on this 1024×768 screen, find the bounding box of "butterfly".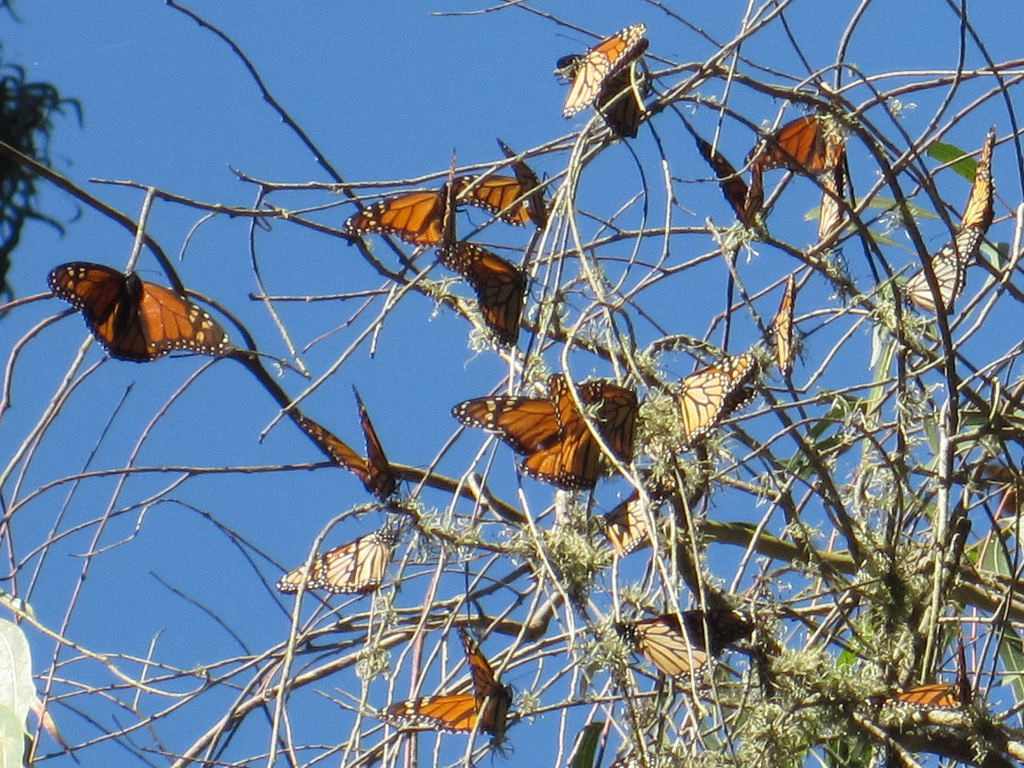
Bounding box: left=32, top=243, right=226, bottom=370.
